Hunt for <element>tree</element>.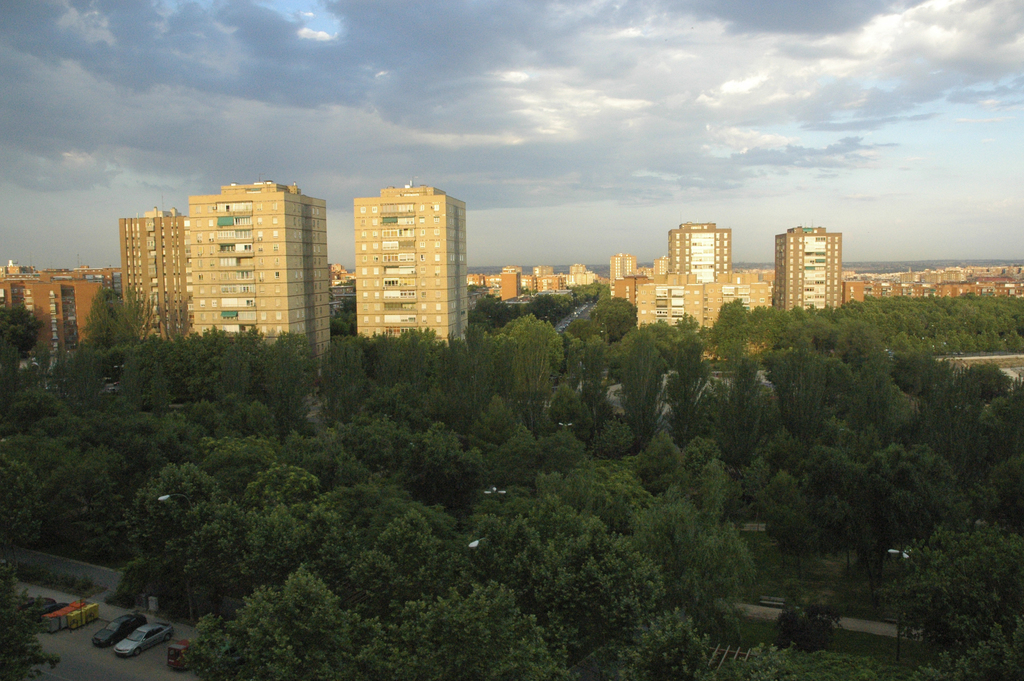
Hunted down at region(141, 371, 177, 421).
